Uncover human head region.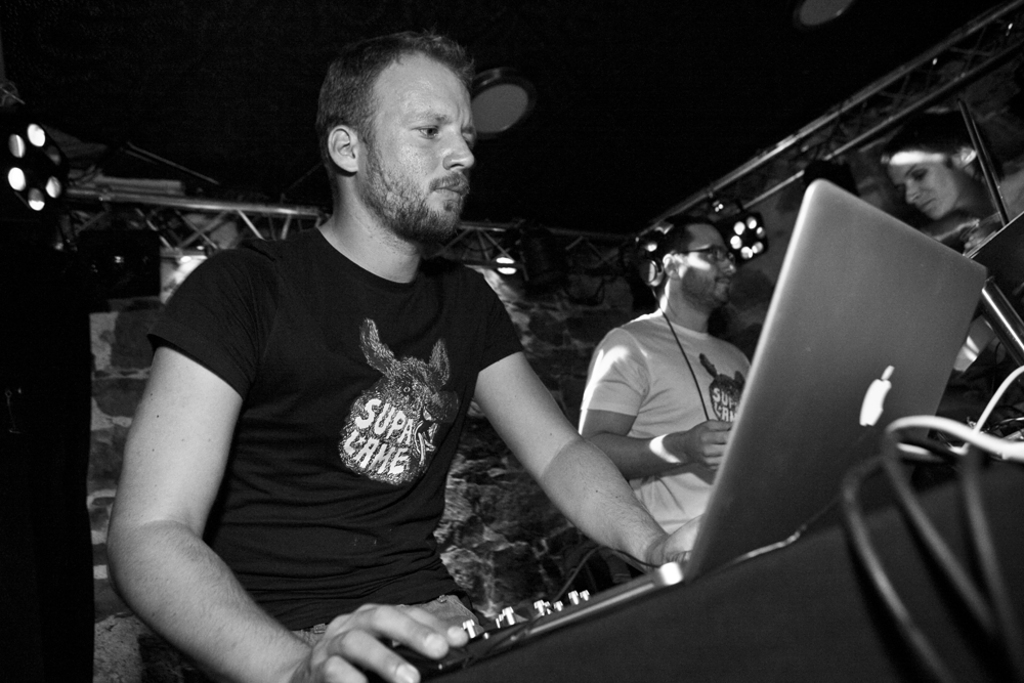
Uncovered: 315/32/488/251.
